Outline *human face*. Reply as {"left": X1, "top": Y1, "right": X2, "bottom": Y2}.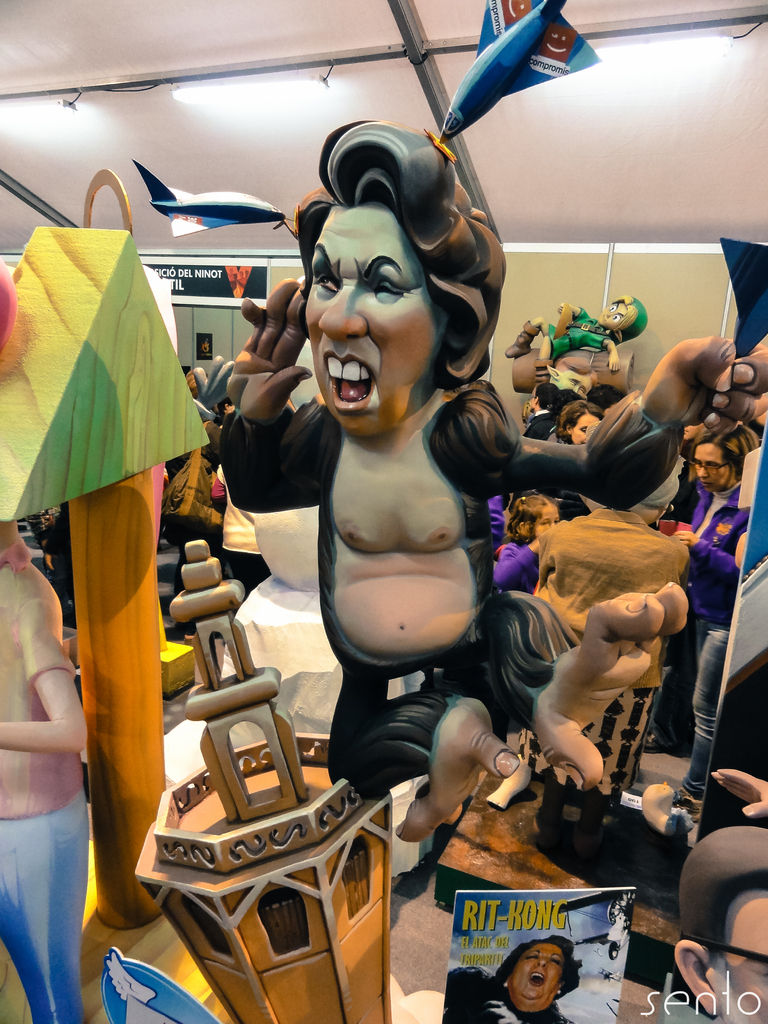
{"left": 502, "top": 942, "right": 563, "bottom": 1005}.
